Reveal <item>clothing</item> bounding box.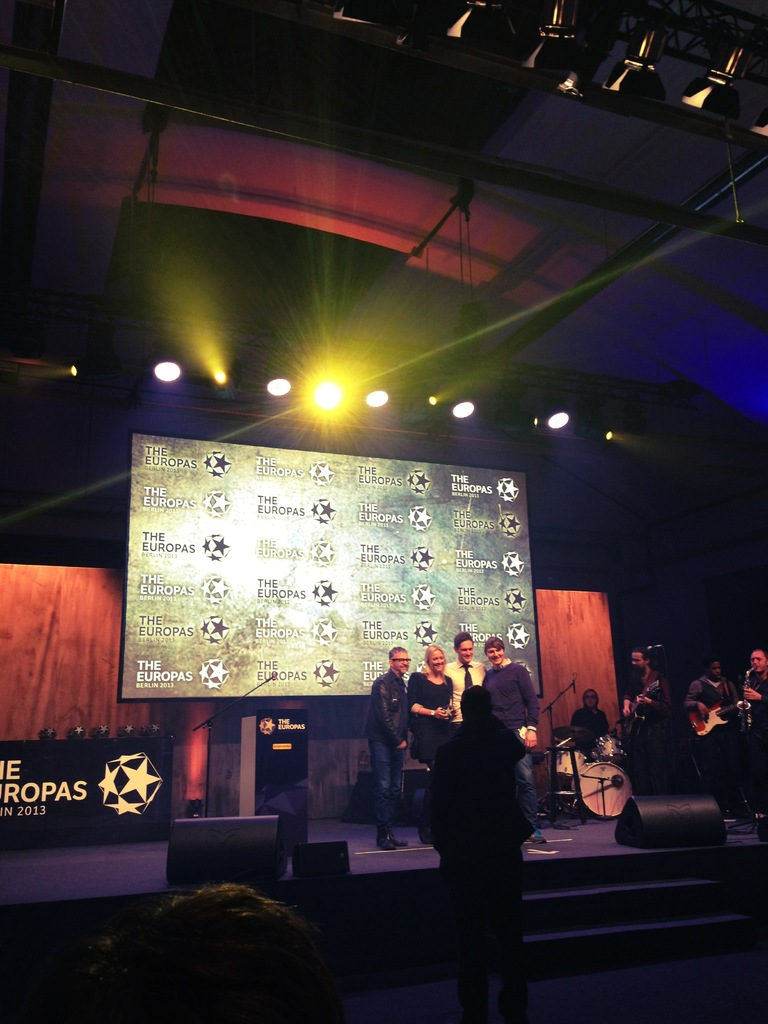
Revealed: box(682, 667, 739, 721).
